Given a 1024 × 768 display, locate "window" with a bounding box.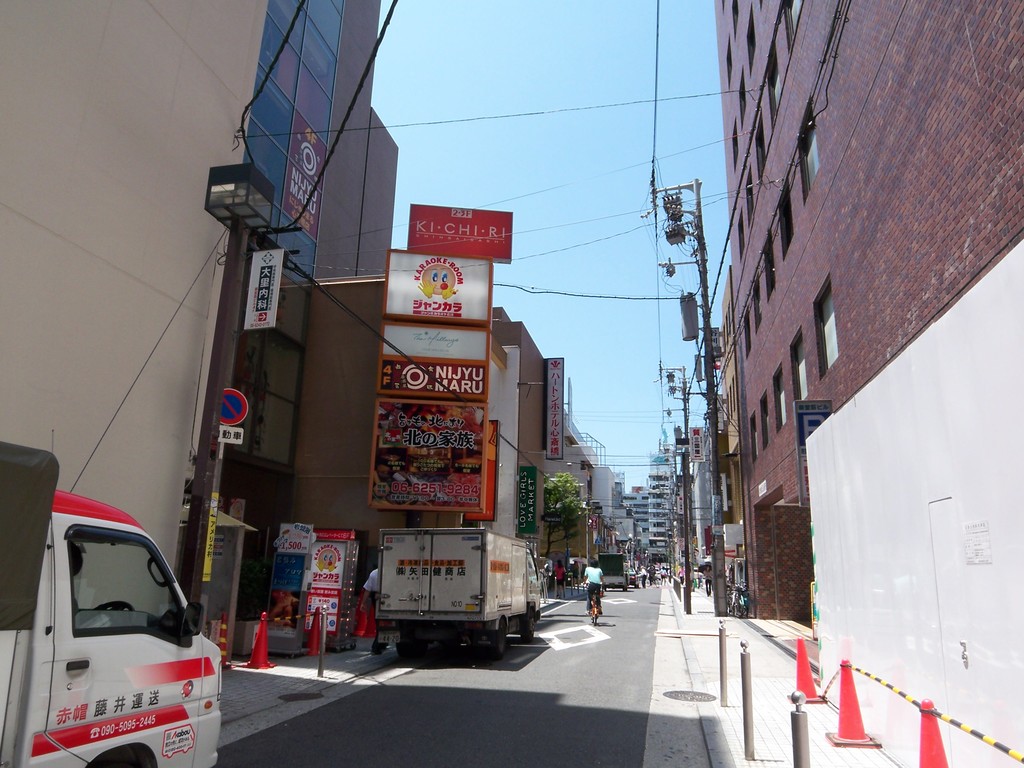
Located: {"x1": 794, "y1": 333, "x2": 806, "y2": 404}.
